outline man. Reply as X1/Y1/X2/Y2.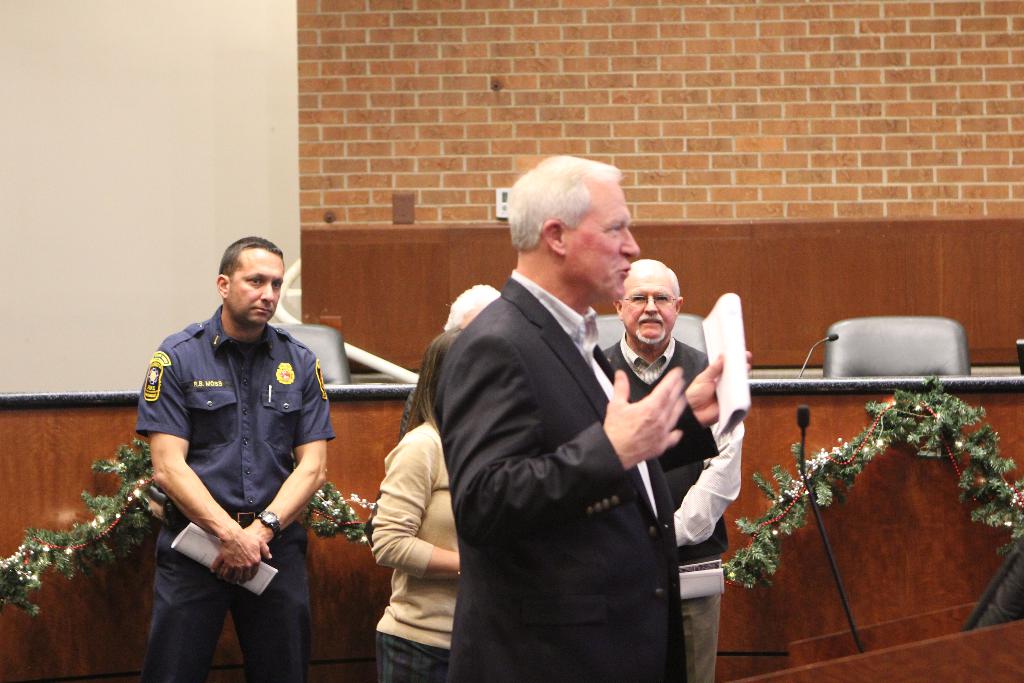
134/236/339/682.
